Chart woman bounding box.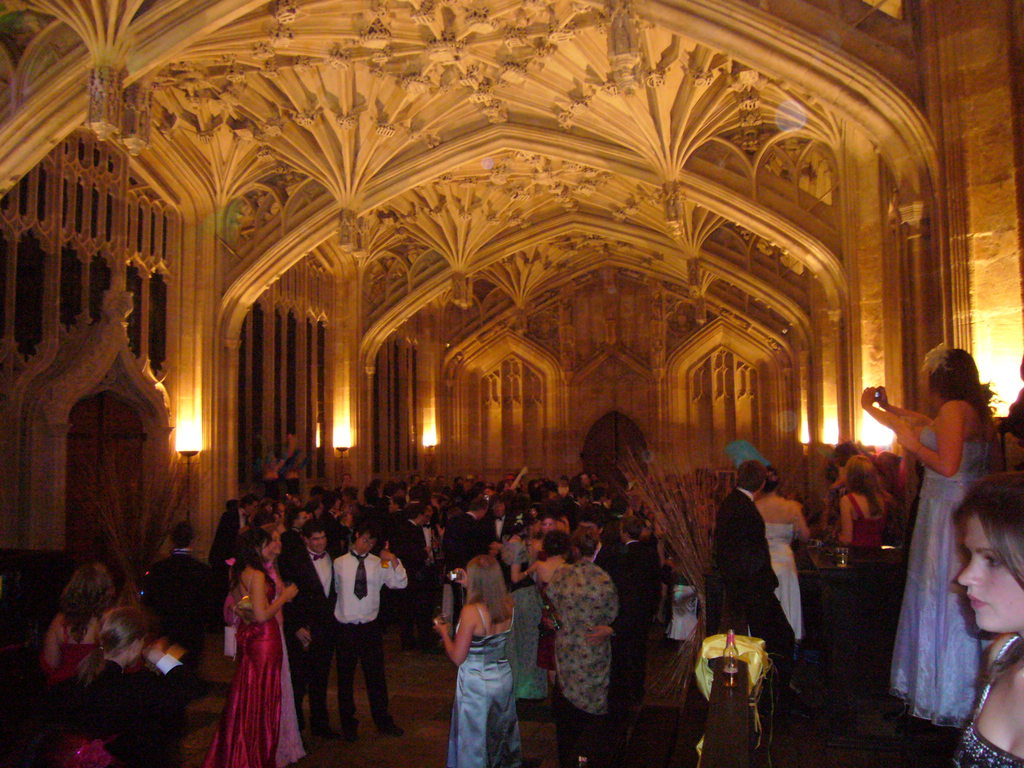
Charted: [751,472,812,640].
